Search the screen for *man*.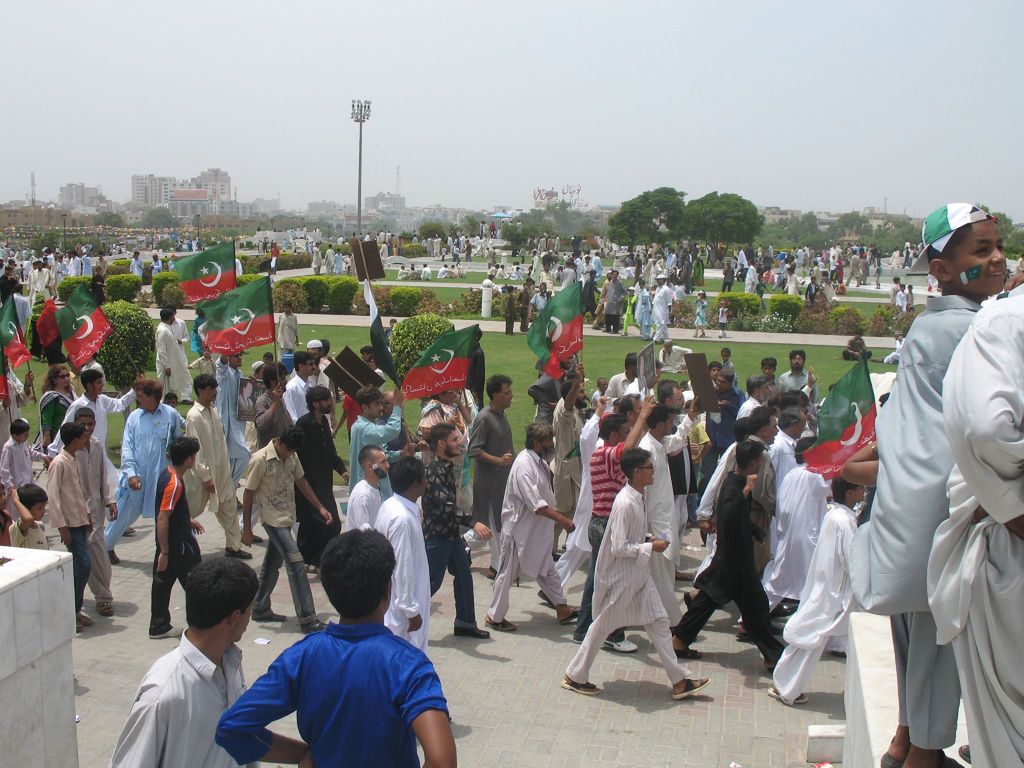
Found at {"x1": 153, "y1": 309, "x2": 190, "y2": 401}.
